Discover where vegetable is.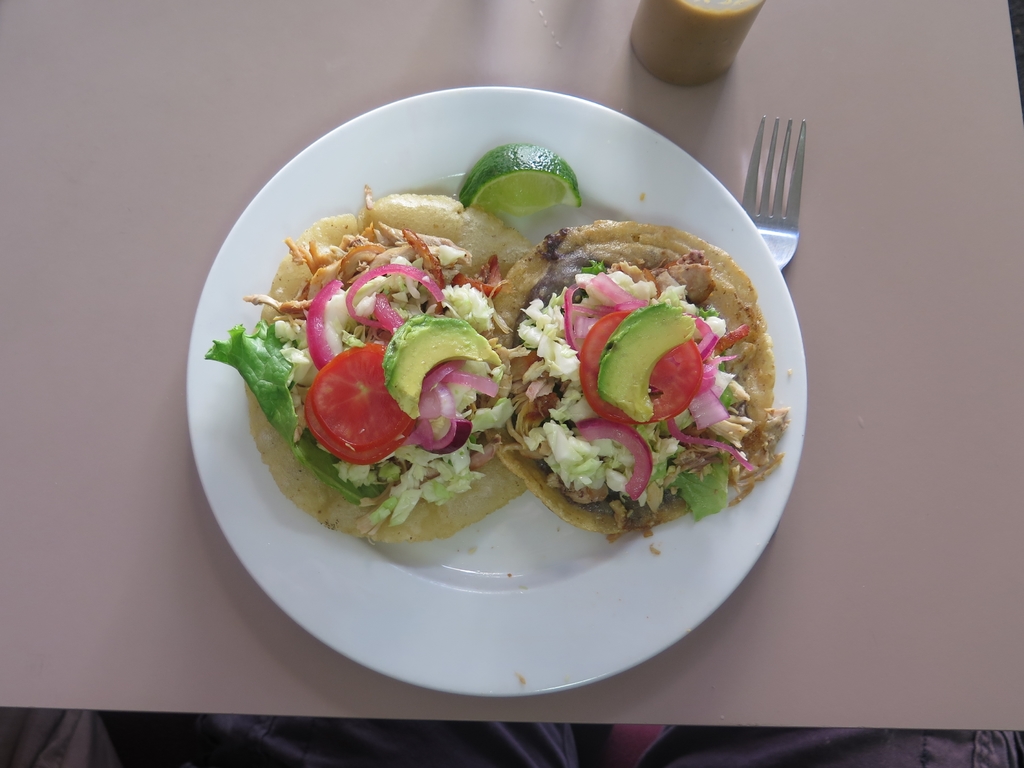
Discovered at BBox(317, 344, 413, 449).
